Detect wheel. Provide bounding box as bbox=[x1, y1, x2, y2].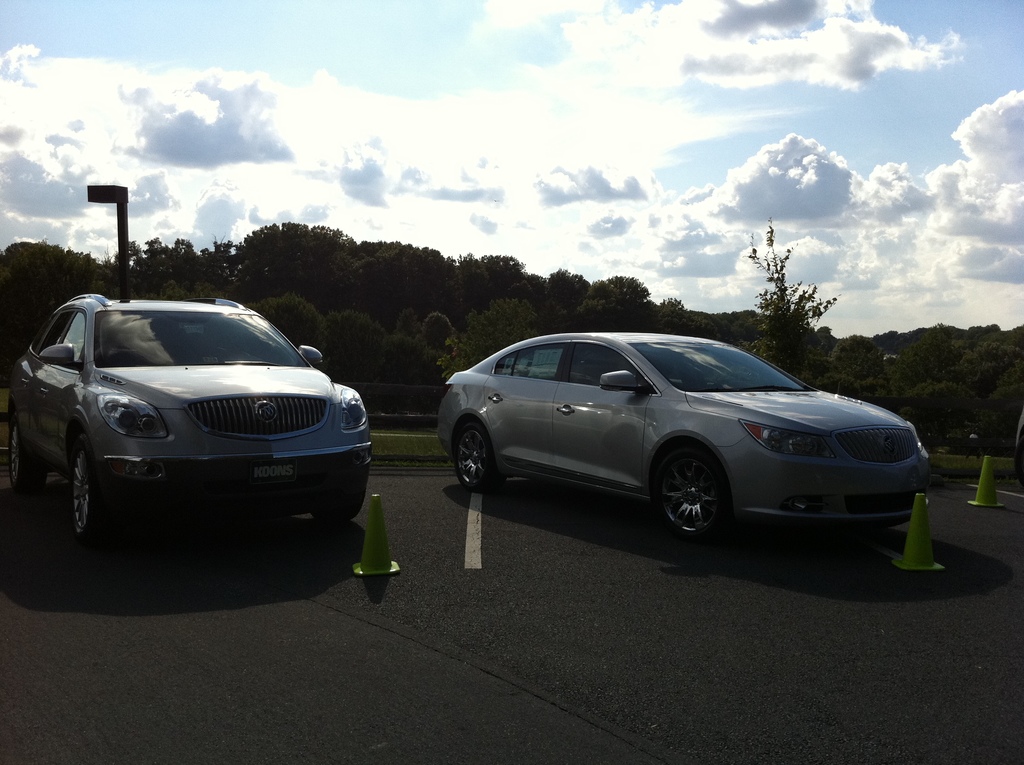
bbox=[657, 462, 746, 542].
